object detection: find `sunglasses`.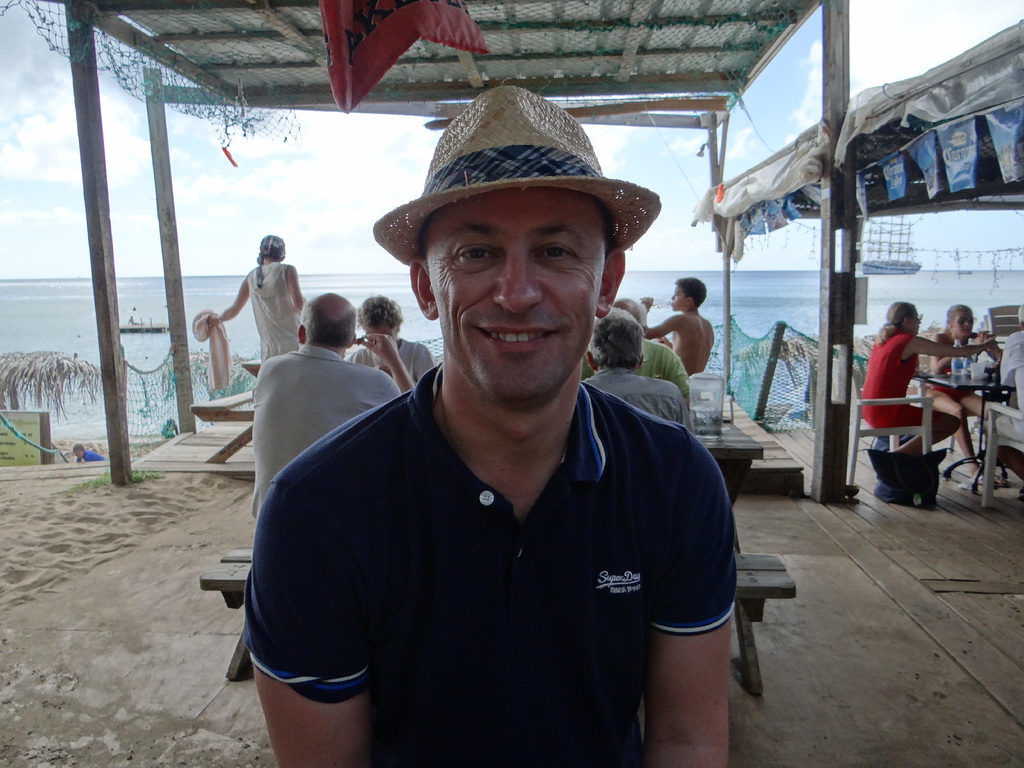
detection(958, 318, 974, 323).
